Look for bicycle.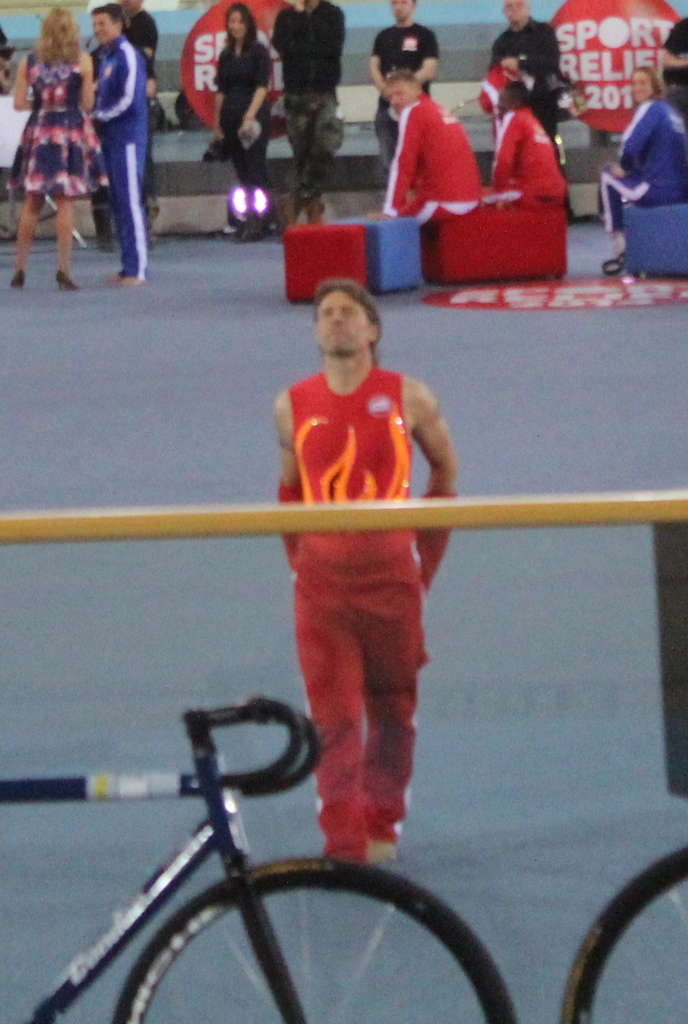
Found: l=559, t=851, r=687, b=1023.
